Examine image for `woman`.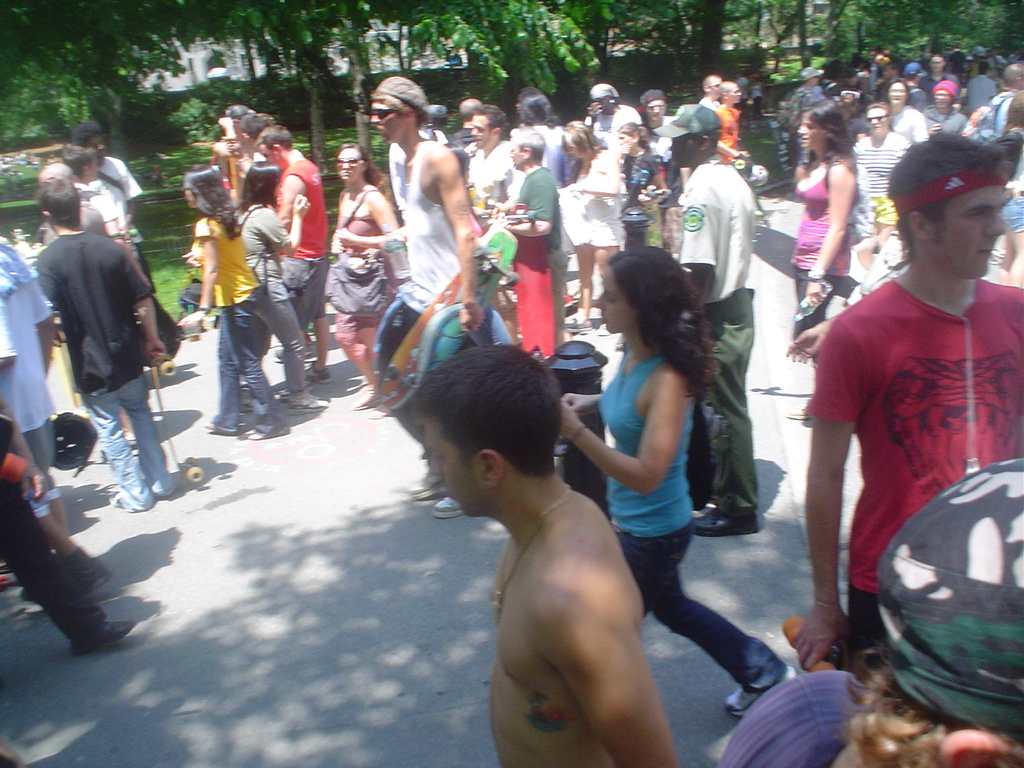
Examination result: select_region(615, 125, 667, 245).
